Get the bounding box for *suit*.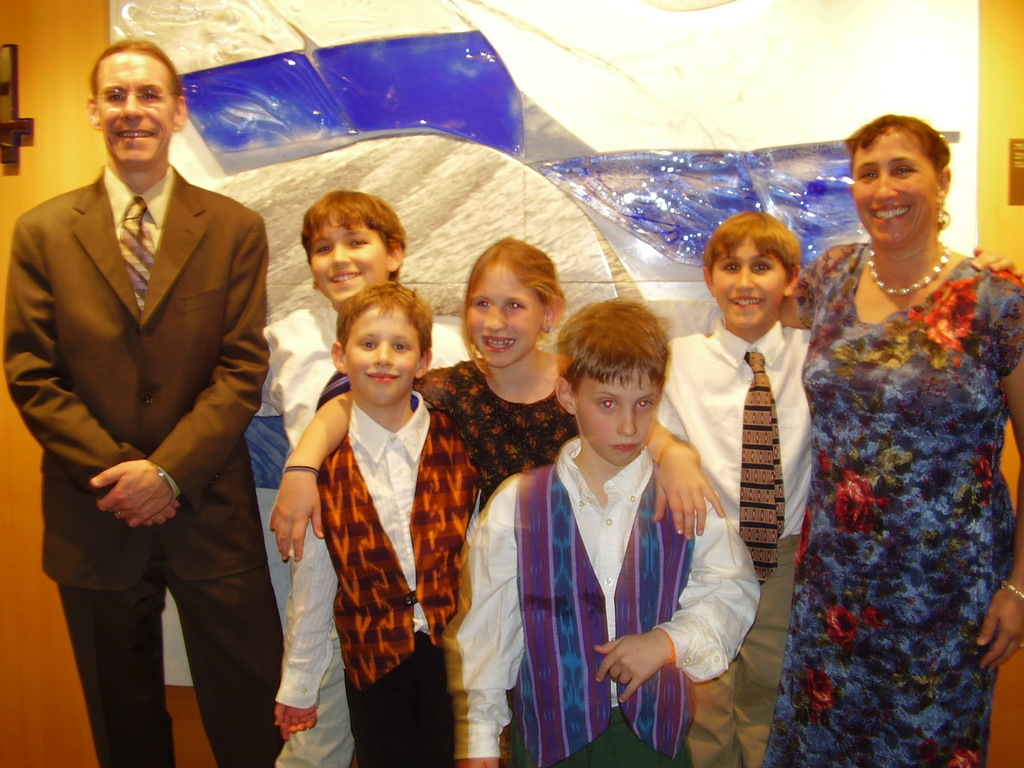
bbox=[36, 98, 248, 713].
